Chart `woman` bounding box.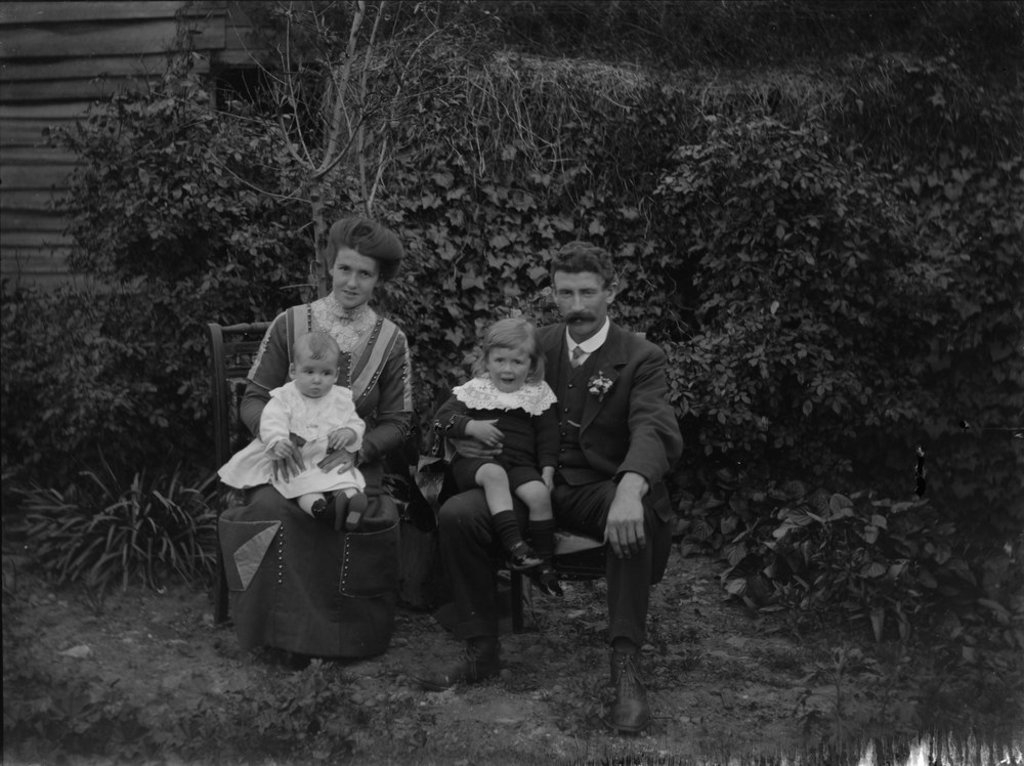
Charted: {"left": 214, "top": 216, "right": 431, "bottom": 679}.
